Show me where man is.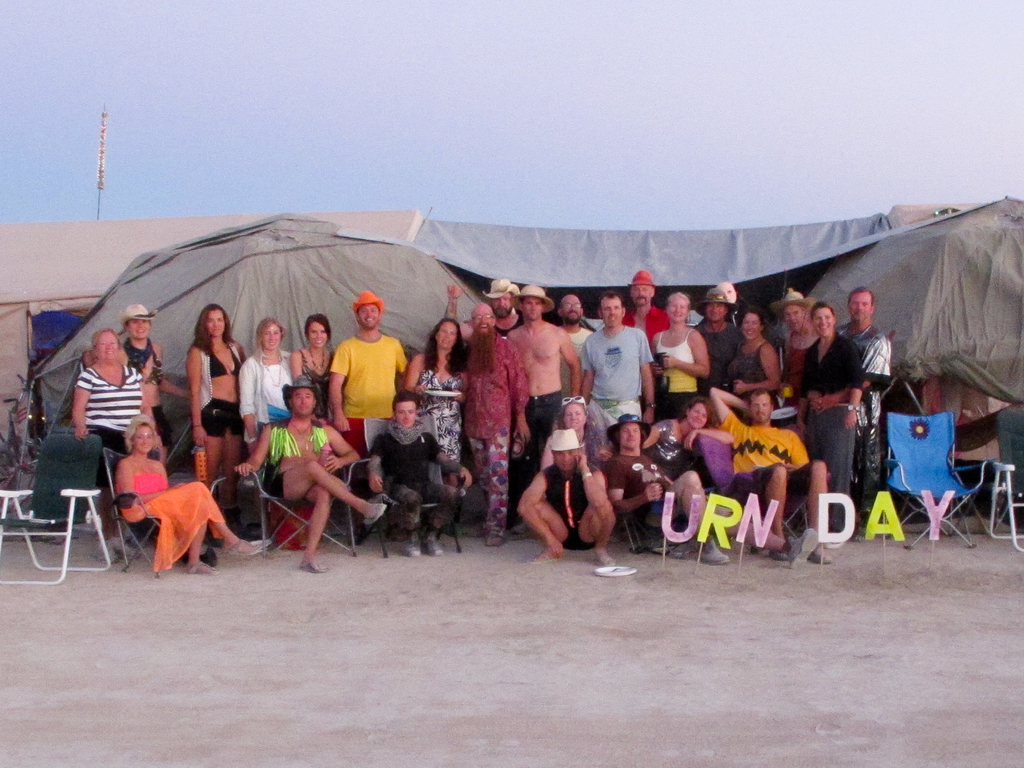
man is at bbox=(233, 374, 388, 575).
